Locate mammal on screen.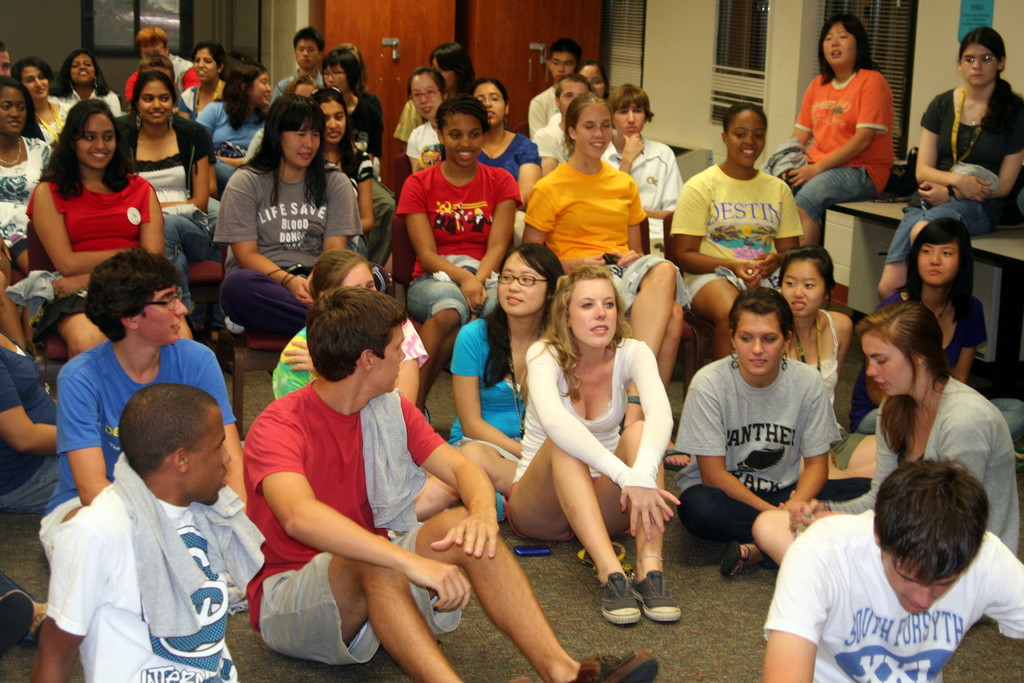
On screen at (28,96,196,360).
